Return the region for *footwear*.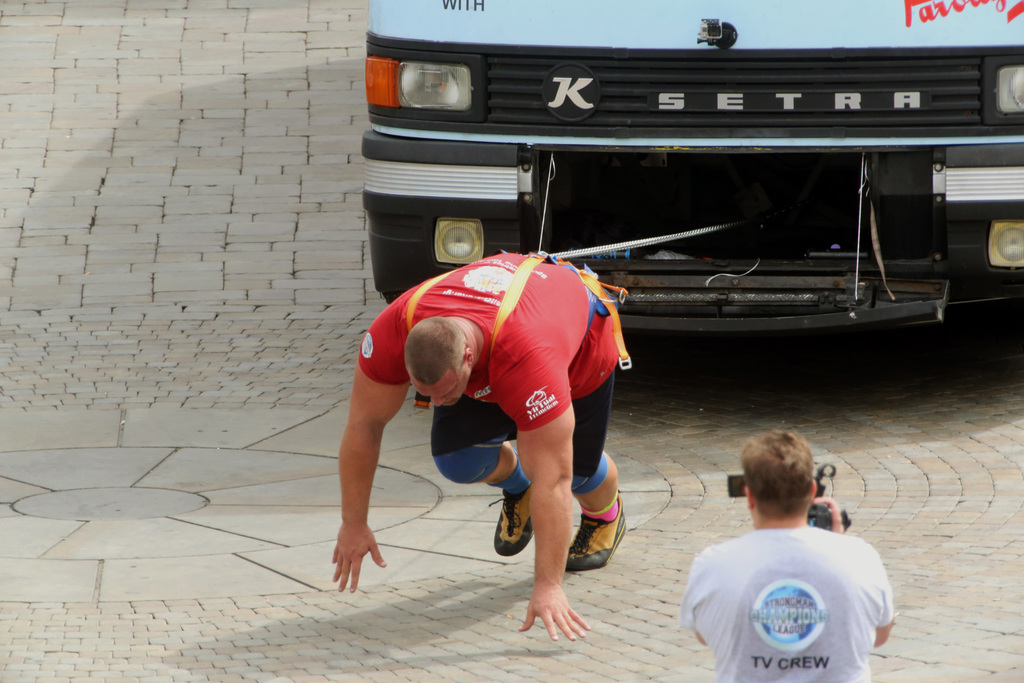
locate(488, 484, 531, 555).
